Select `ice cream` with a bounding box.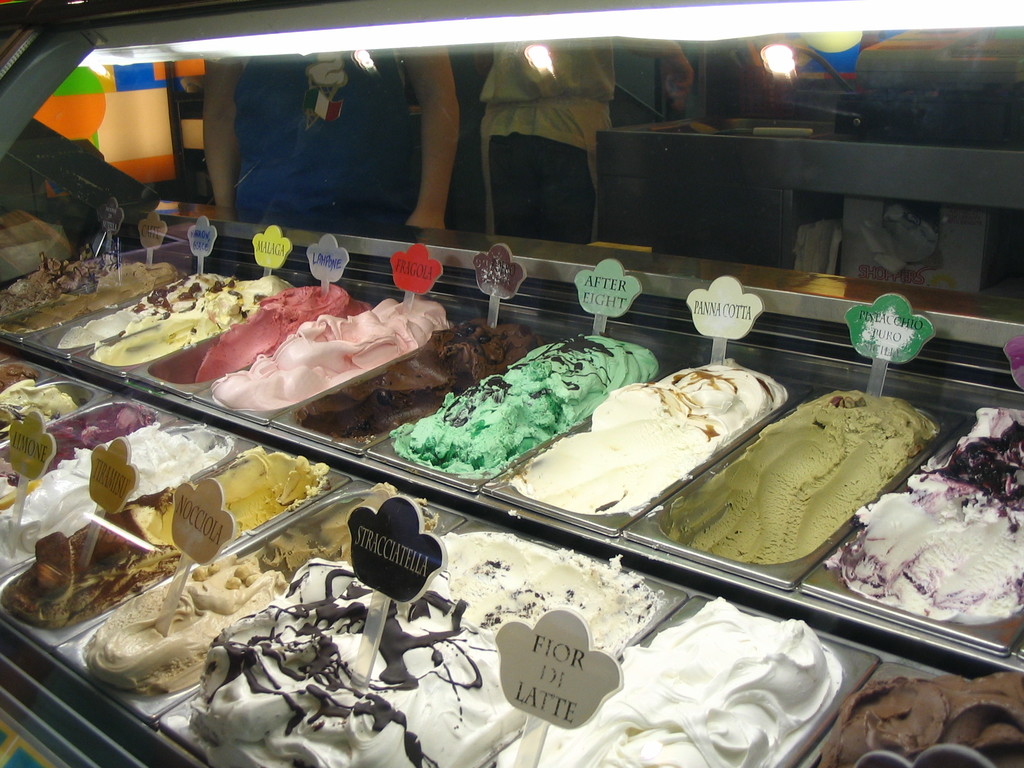
[177,524,678,767].
